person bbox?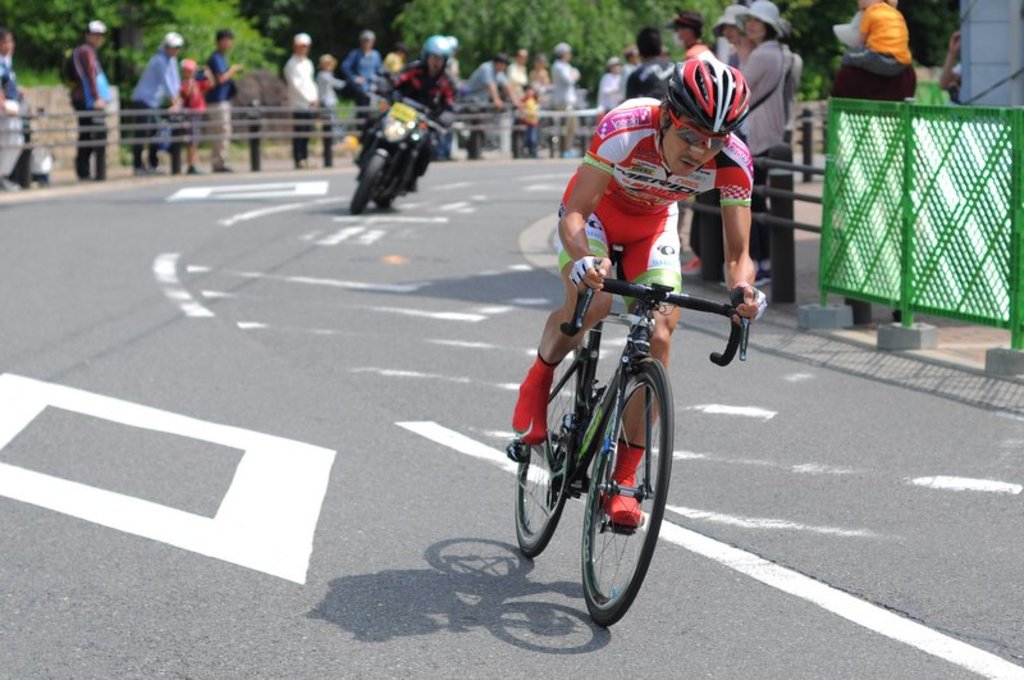
box(0, 32, 32, 188)
